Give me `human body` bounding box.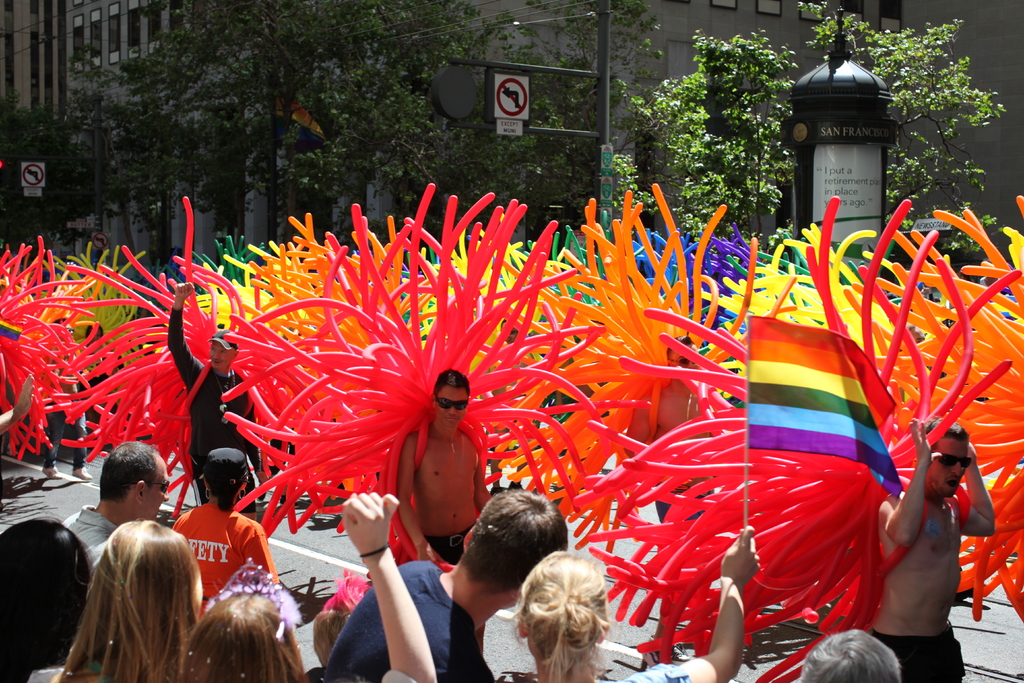
pyautogui.locateOnScreen(620, 377, 719, 670).
